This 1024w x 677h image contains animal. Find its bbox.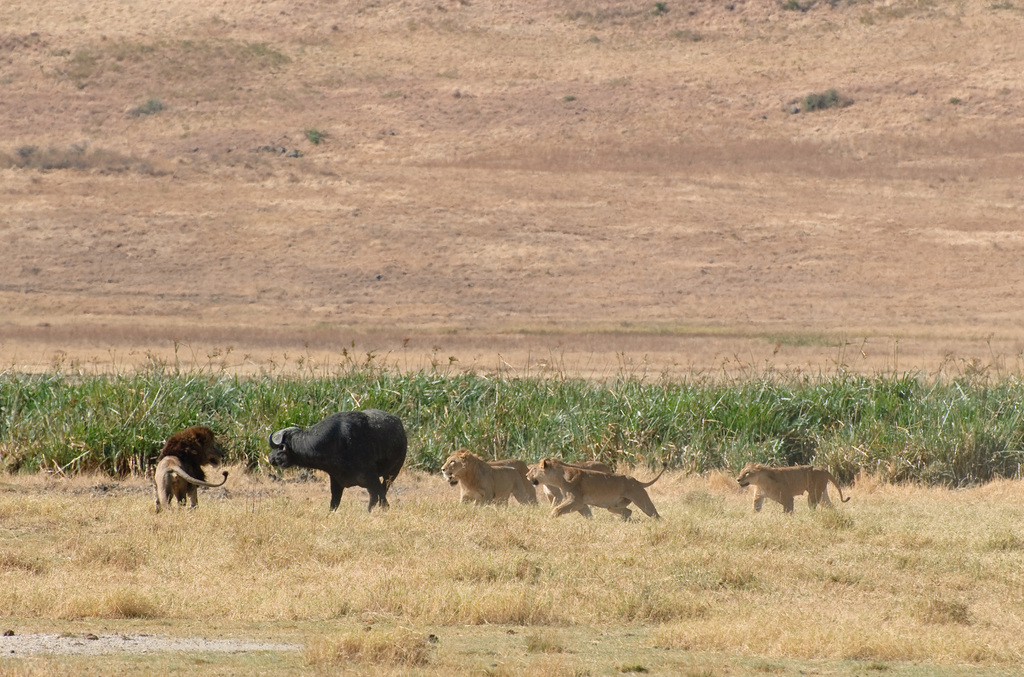
(445, 448, 540, 508).
